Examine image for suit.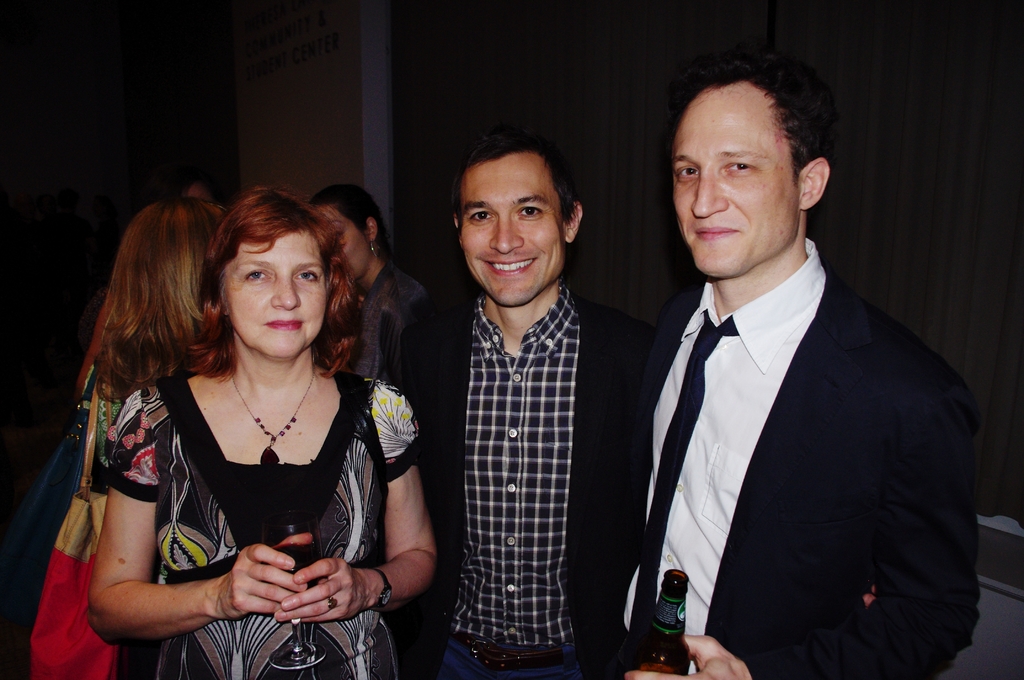
Examination result: (616,159,989,673).
